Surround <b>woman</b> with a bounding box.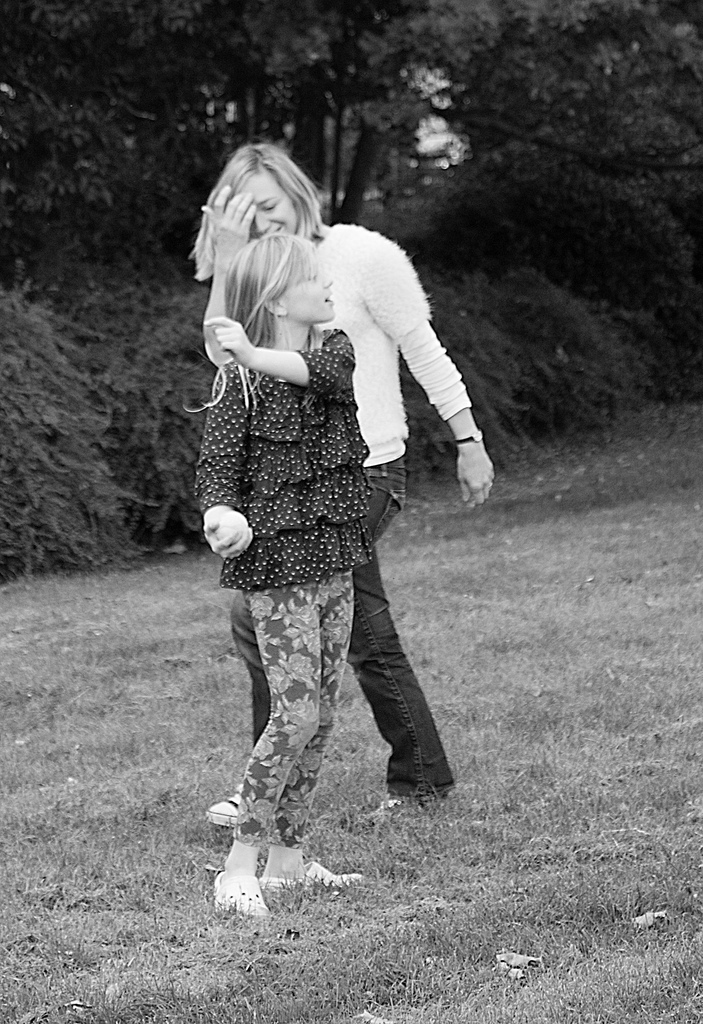
bbox(186, 113, 464, 898).
